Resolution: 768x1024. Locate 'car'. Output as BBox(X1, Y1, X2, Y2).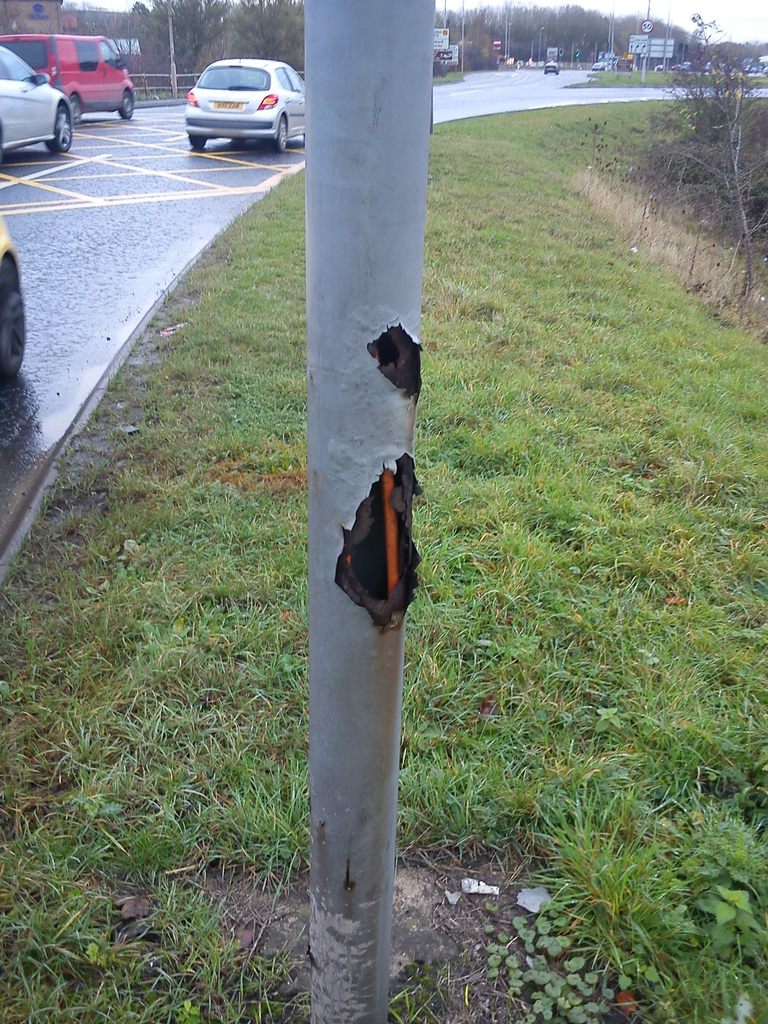
BBox(184, 55, 301, 154).
